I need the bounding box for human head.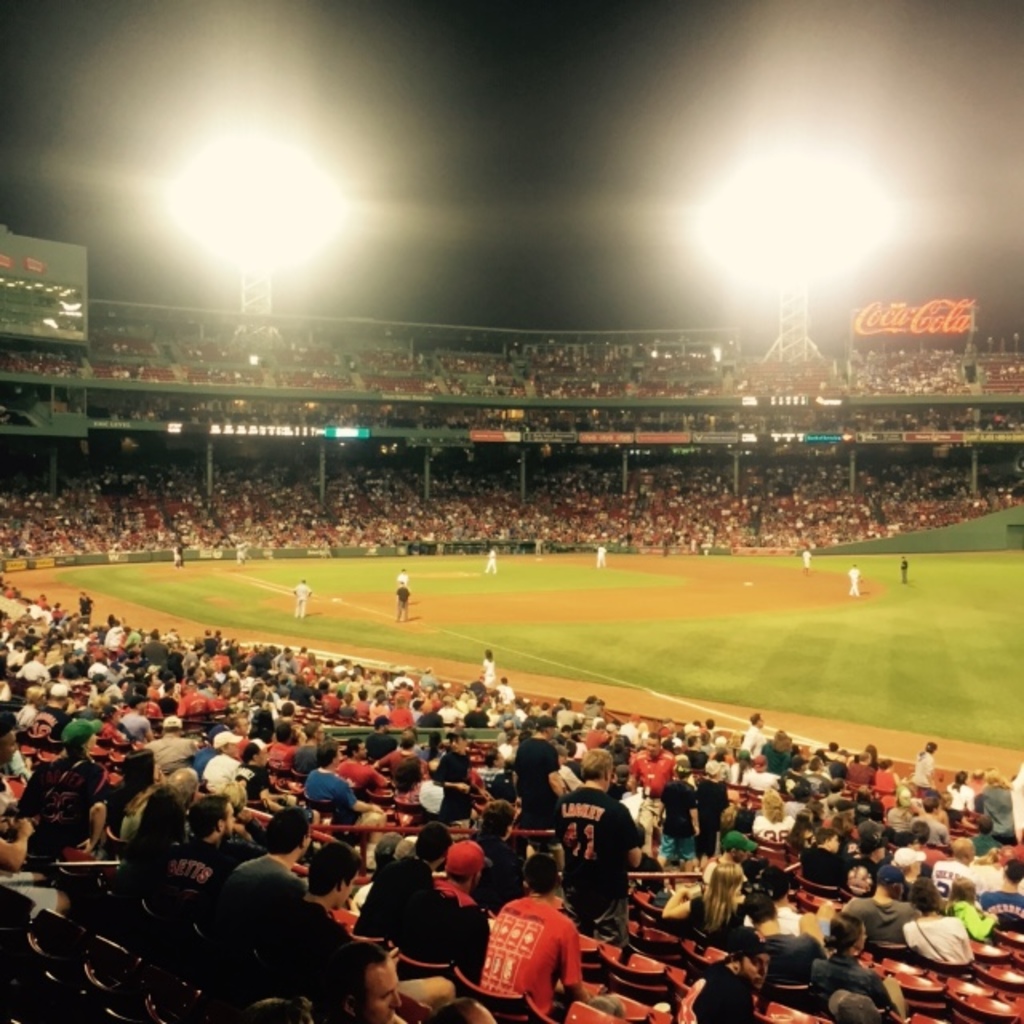
Here it is: 445/842/480/890.
